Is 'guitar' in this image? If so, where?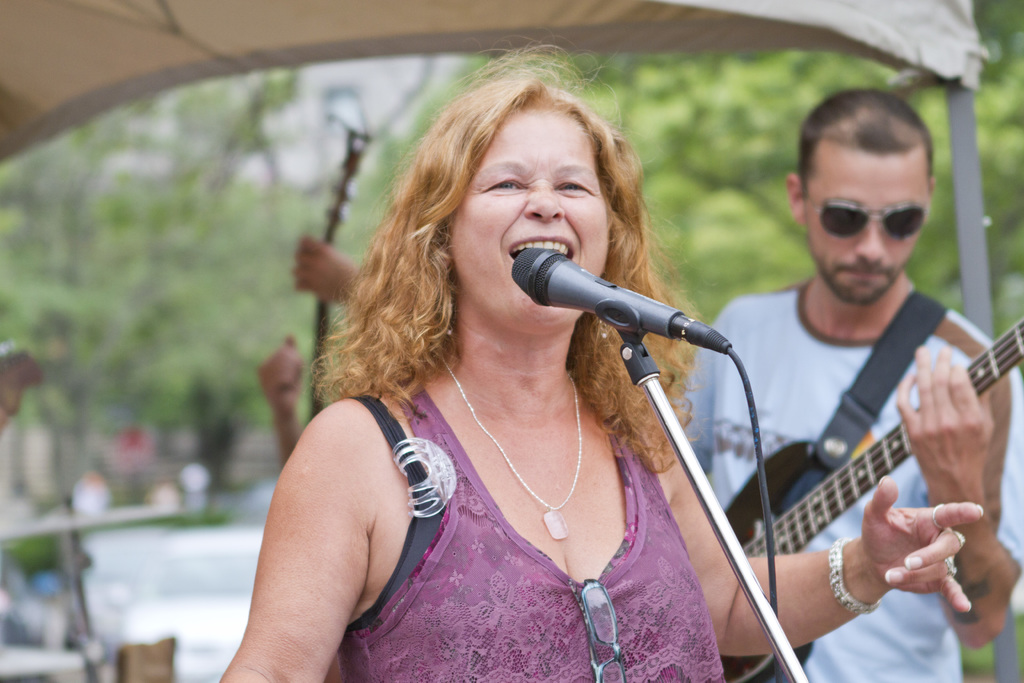
Yes, at (left=724, top=318, right=1023, bottom=680).
